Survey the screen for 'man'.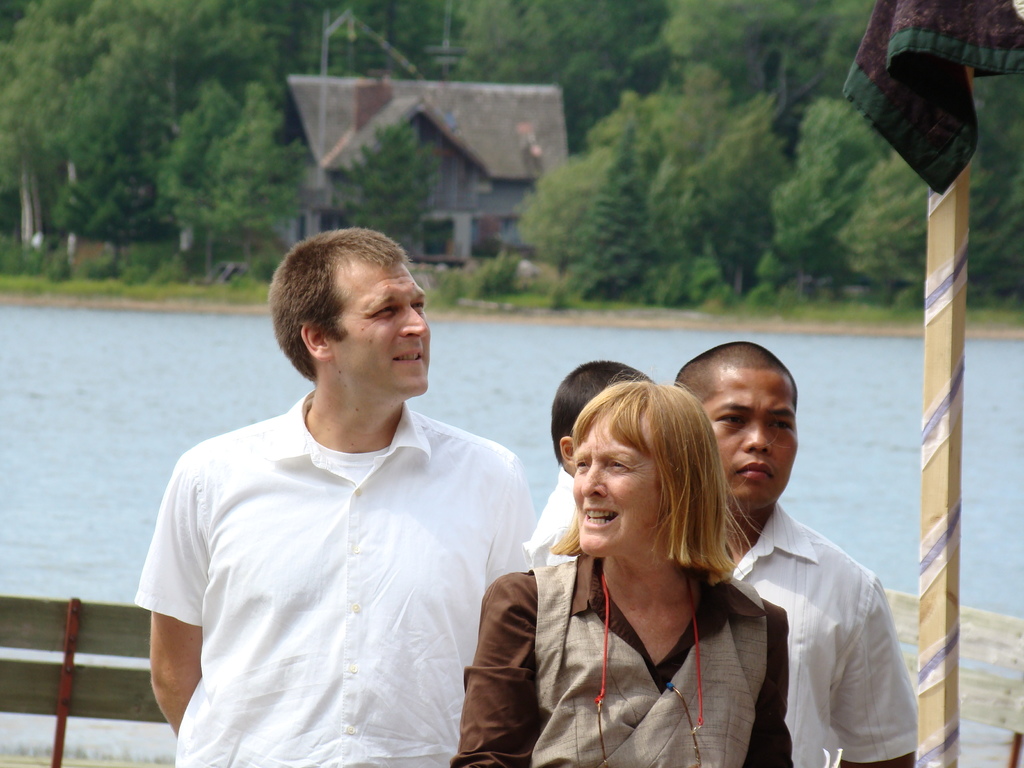
Survey found: 673,335,915,767.
